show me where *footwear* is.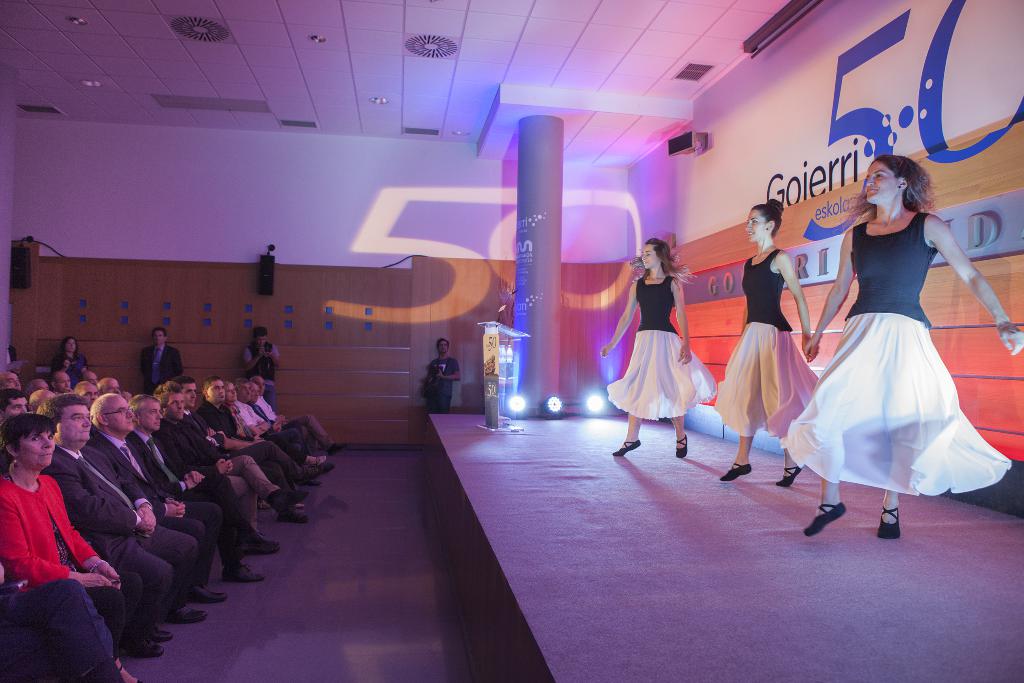
*footwear* is at 323:443:350:458.
